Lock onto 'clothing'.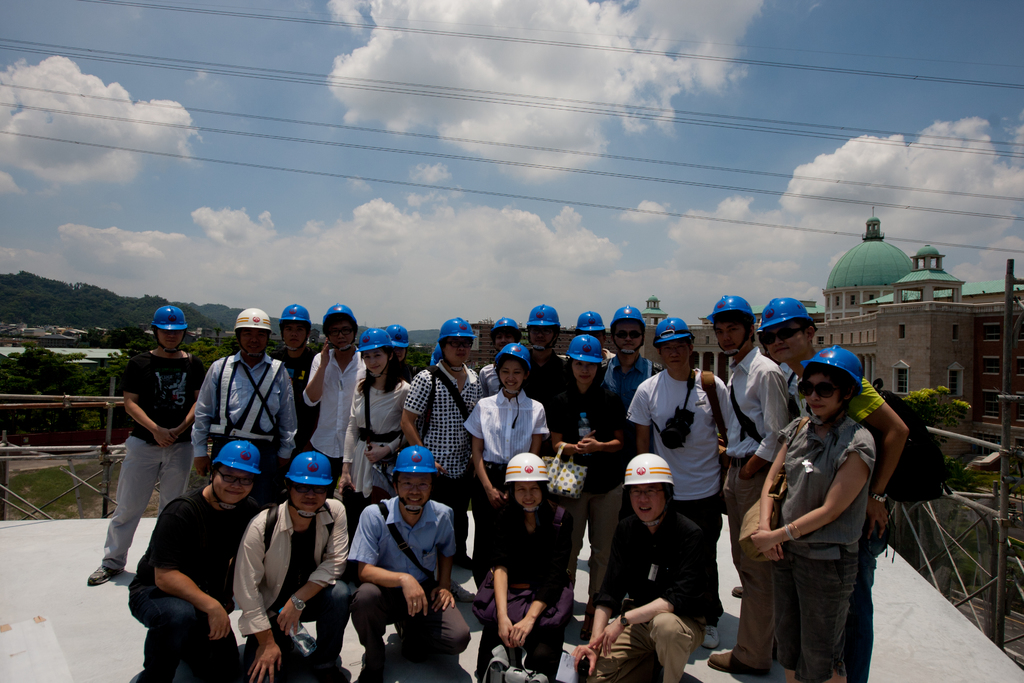
Locked: left=230, top=498, right=335, bottom=682.
